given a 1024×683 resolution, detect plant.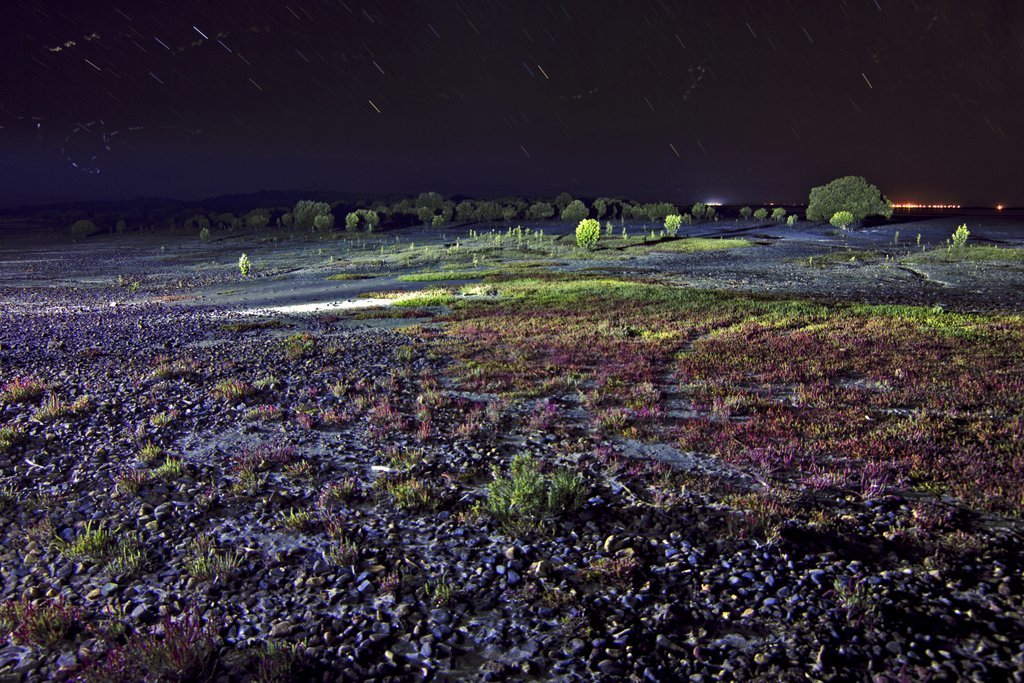
box=[602, 218, 612, 240].
